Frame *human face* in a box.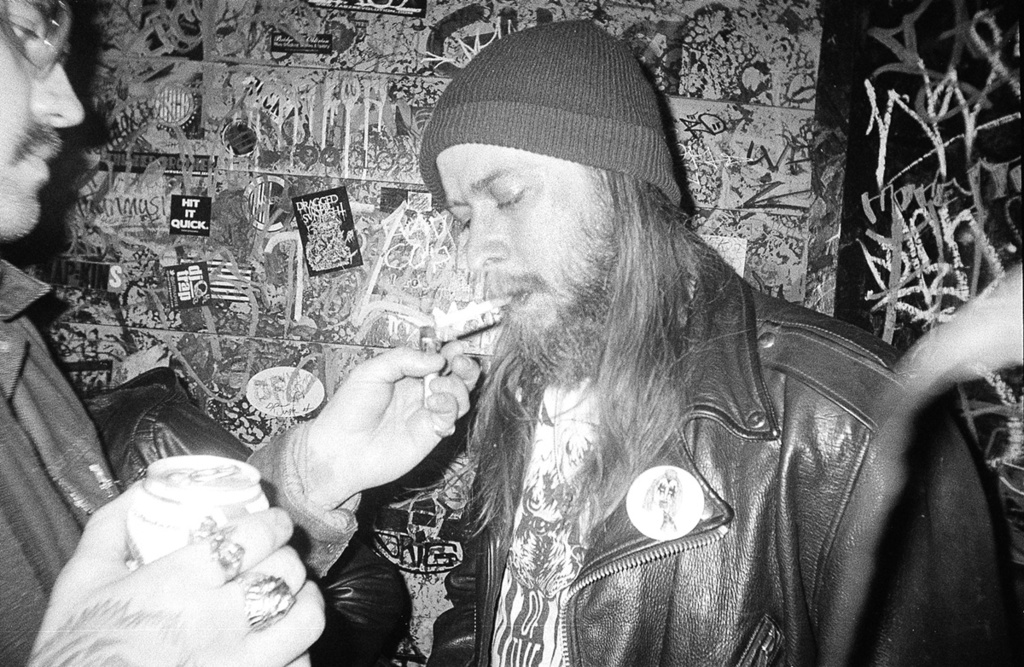
bbox(0, 0, 92, 241).
